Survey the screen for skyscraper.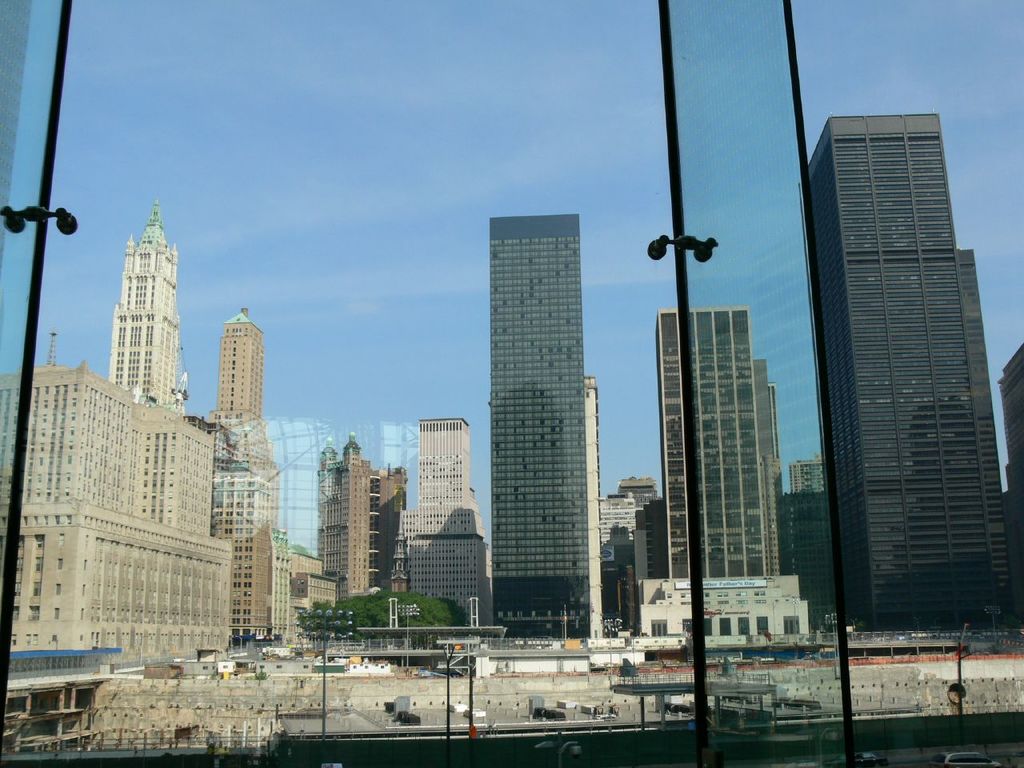
Survey found: bbox(108, 220, 195, 419).
